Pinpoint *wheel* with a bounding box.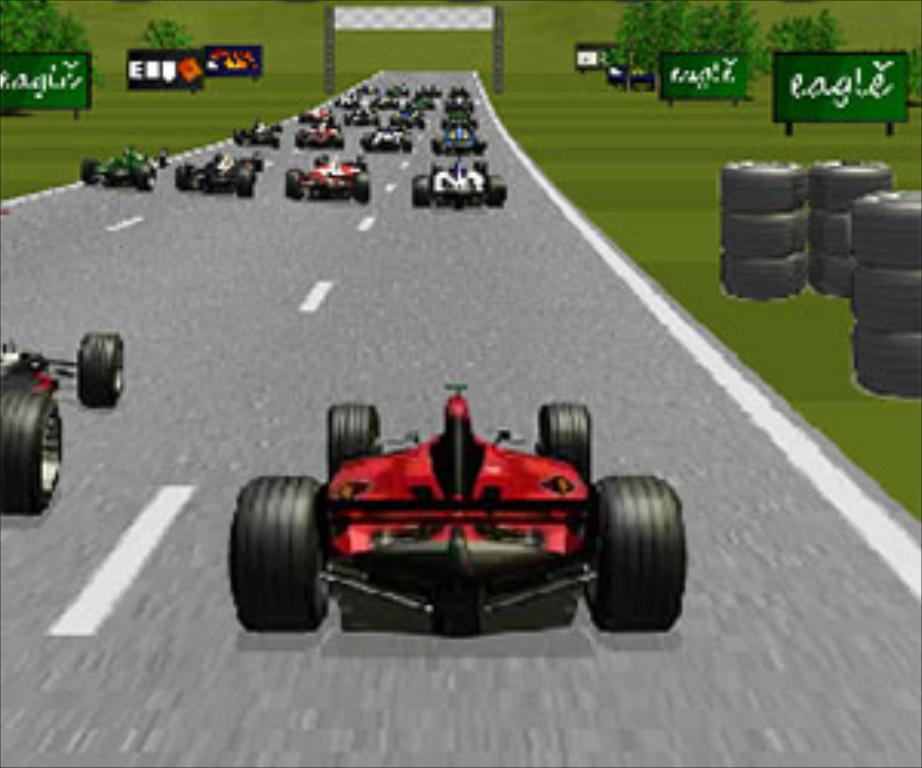
box=[283, 166, 307, 200].
